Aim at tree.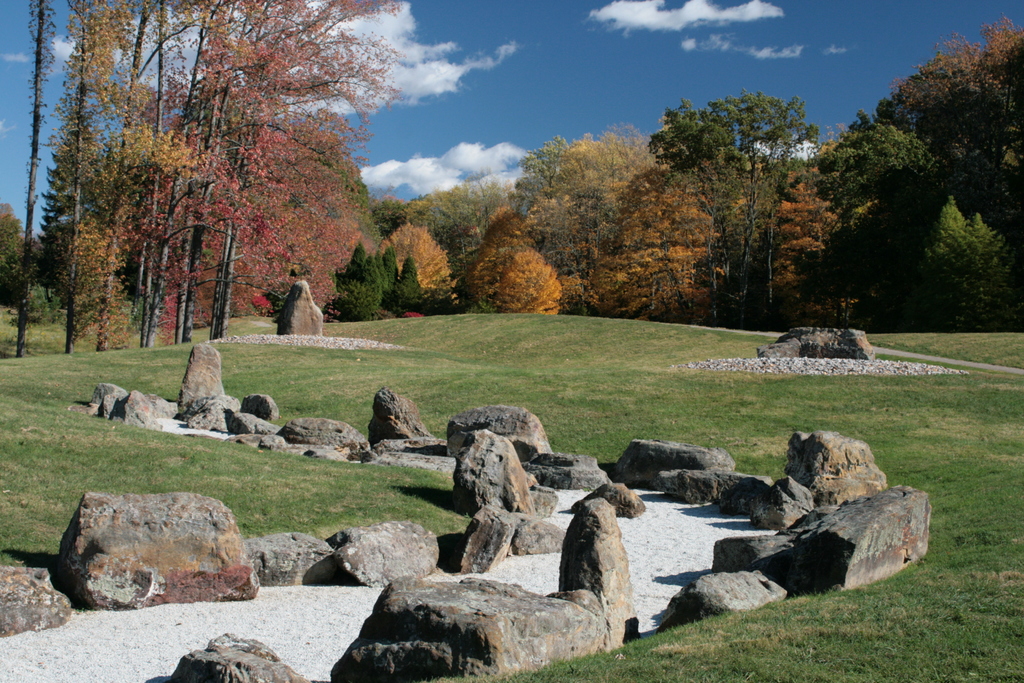
Aimed at 837,114,936,231.
